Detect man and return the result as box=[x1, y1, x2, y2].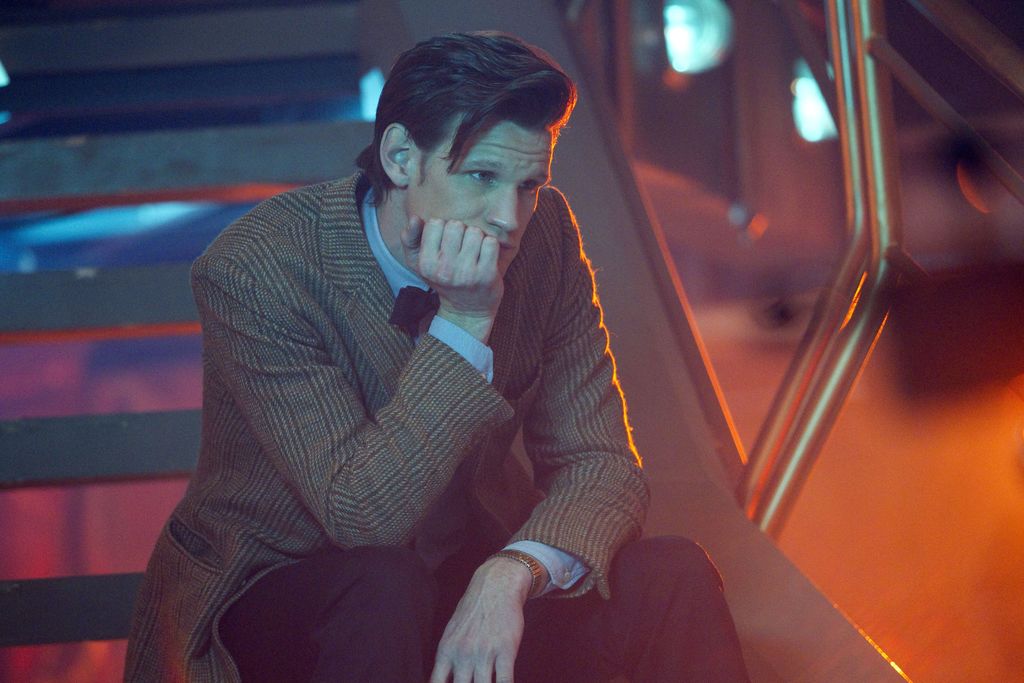
box=[150, 17, 707, 650].
